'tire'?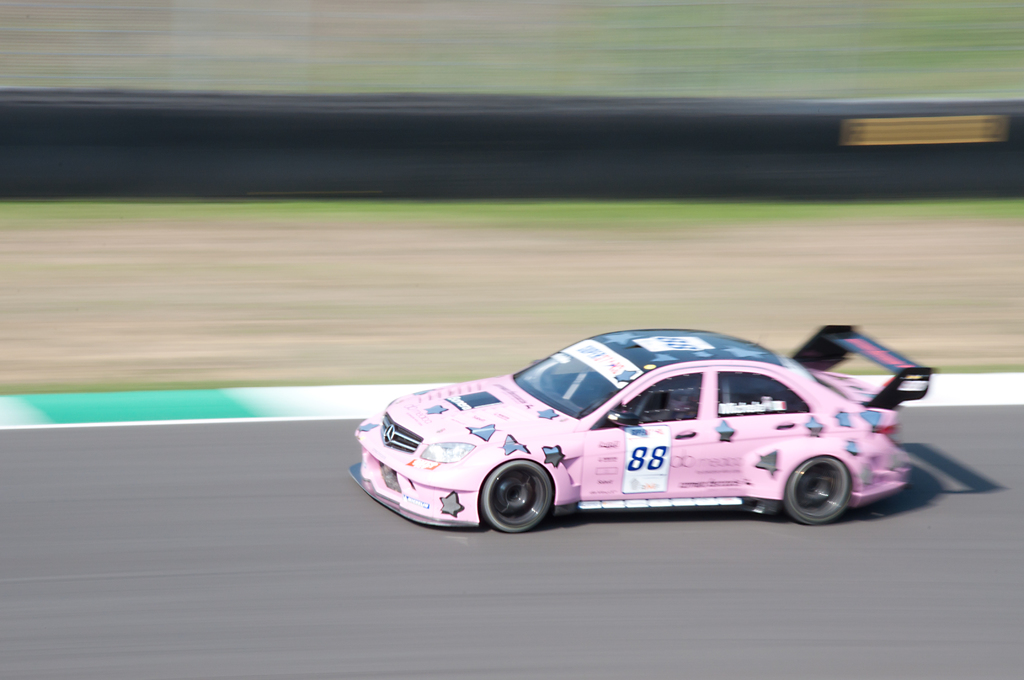
pyautogui.locateOnScreen(783, 453, 851, 524)
